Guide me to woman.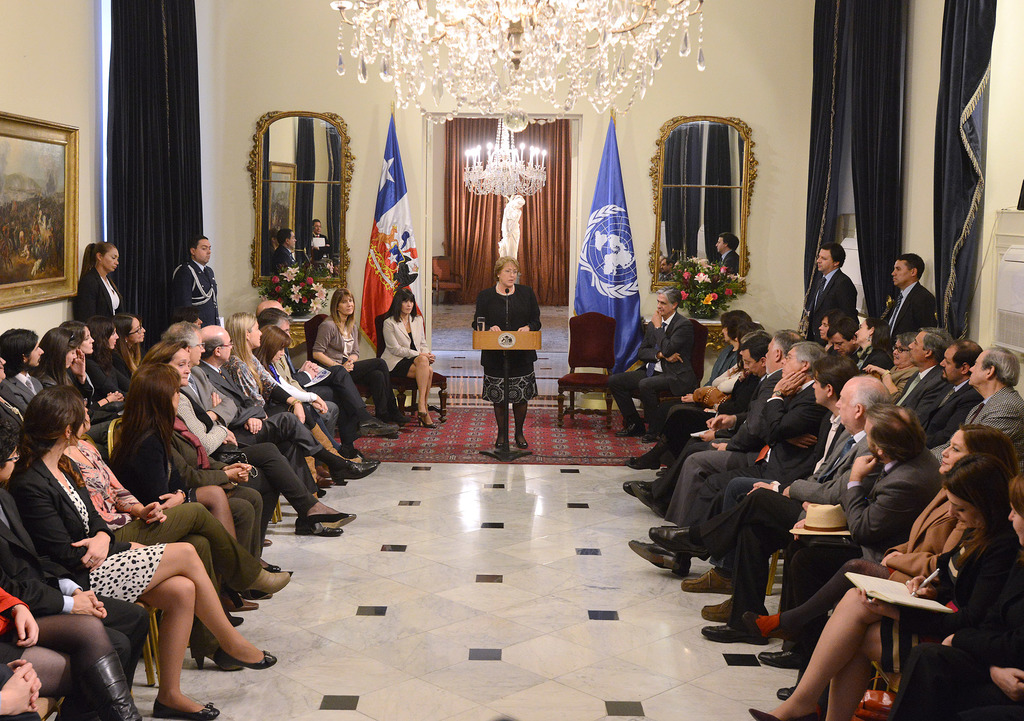
Guidance: left=853, top=316, right=893, bottom=374.
